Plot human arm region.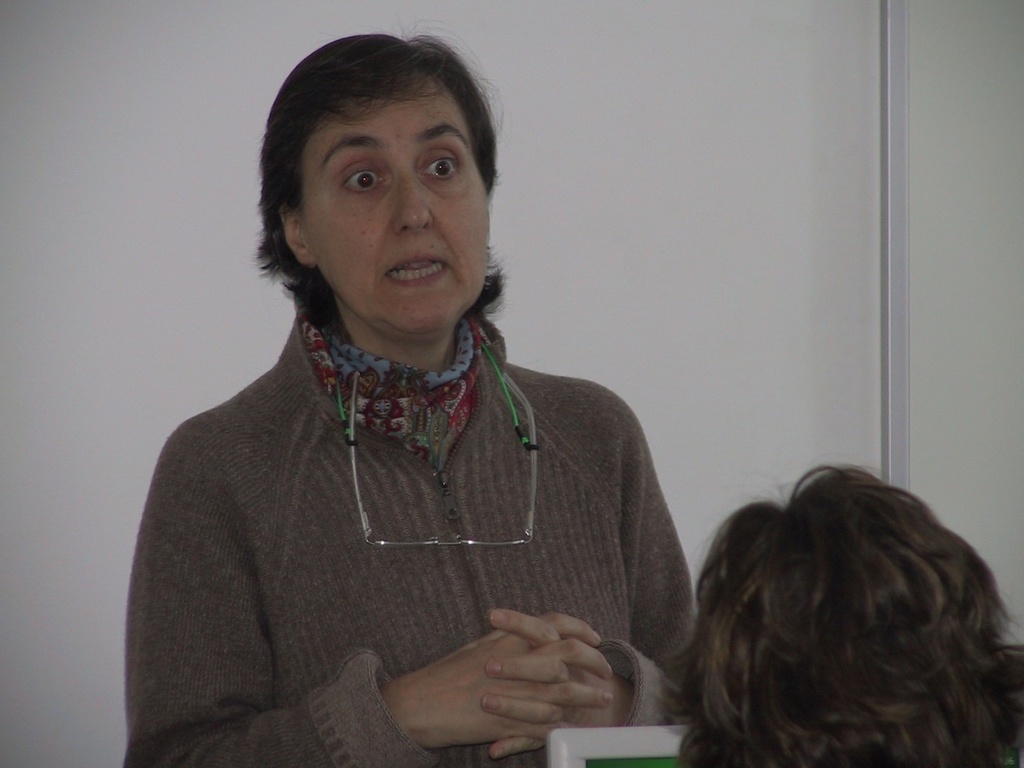
Plotted at select_region(125, 433, 612, 767).
